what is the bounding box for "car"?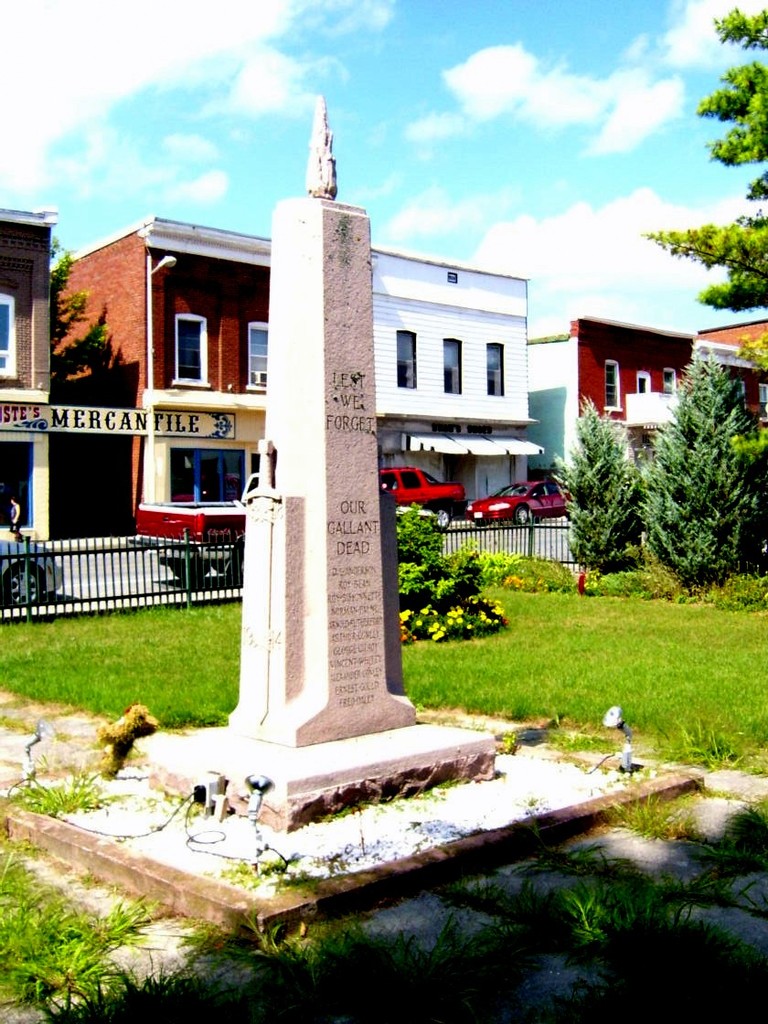
(466, 476, 578, 522).
